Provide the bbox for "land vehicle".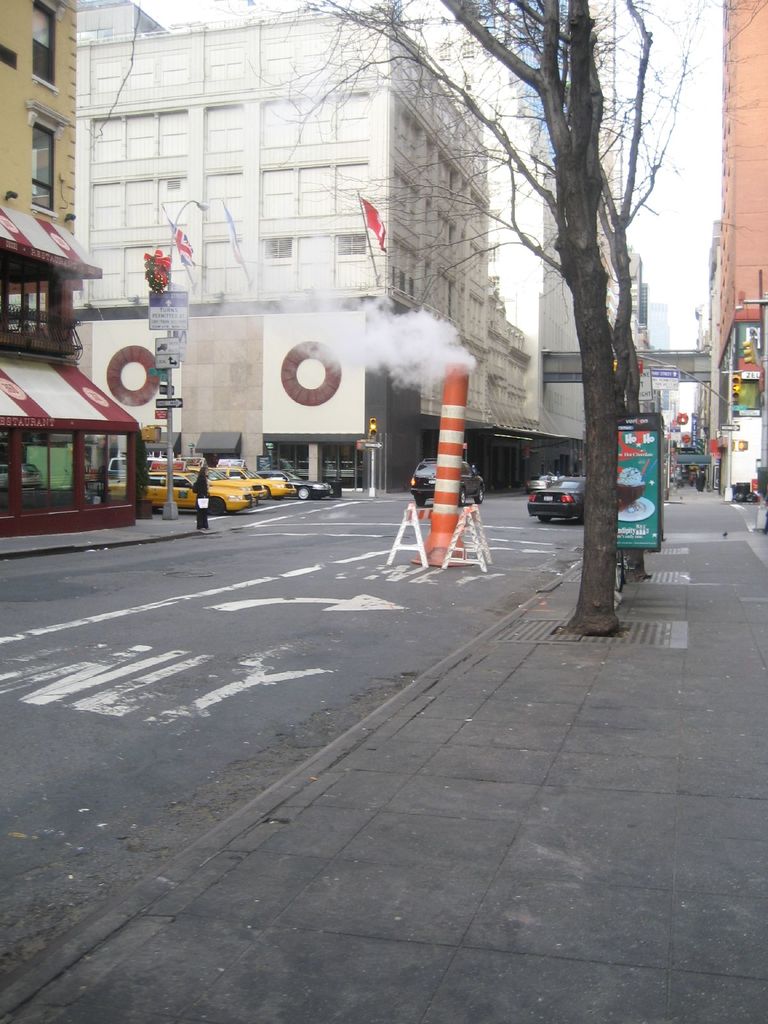
box(532, 476, 589, 522).
